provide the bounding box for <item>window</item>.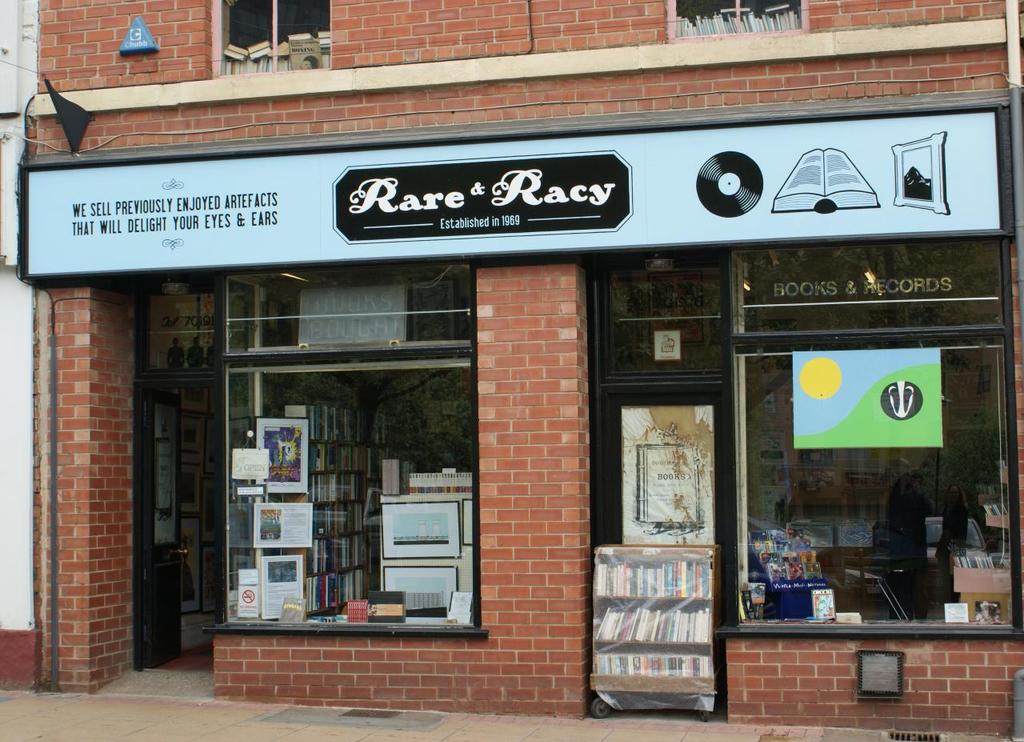
bbox=[718, 244, 1023, 632].
